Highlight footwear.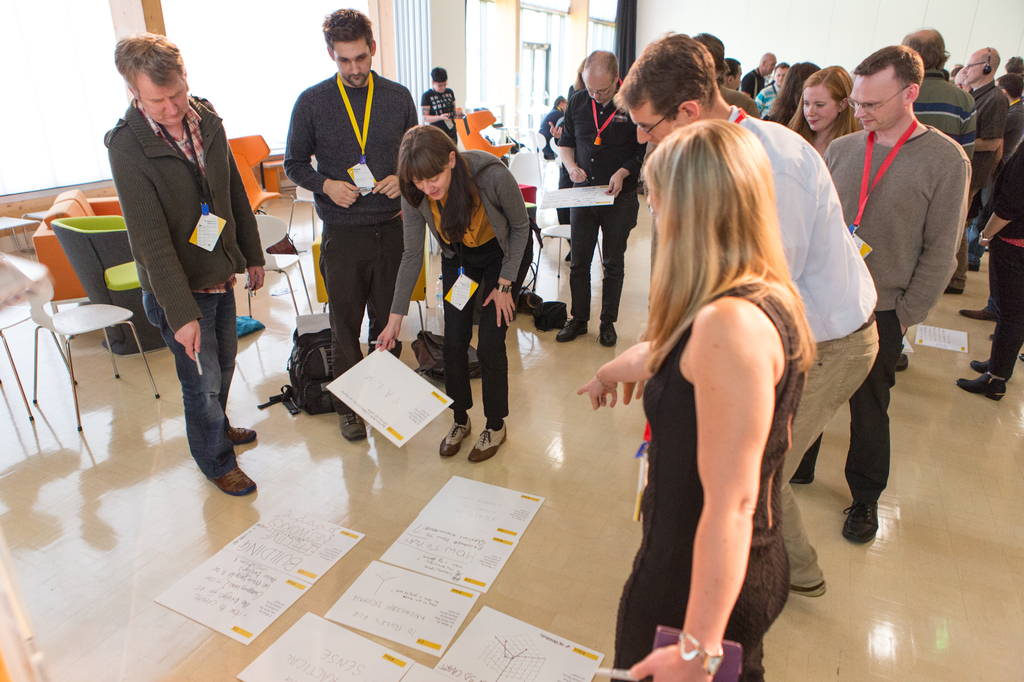
Highlighted region: box=[959, 306, 998, 318].
